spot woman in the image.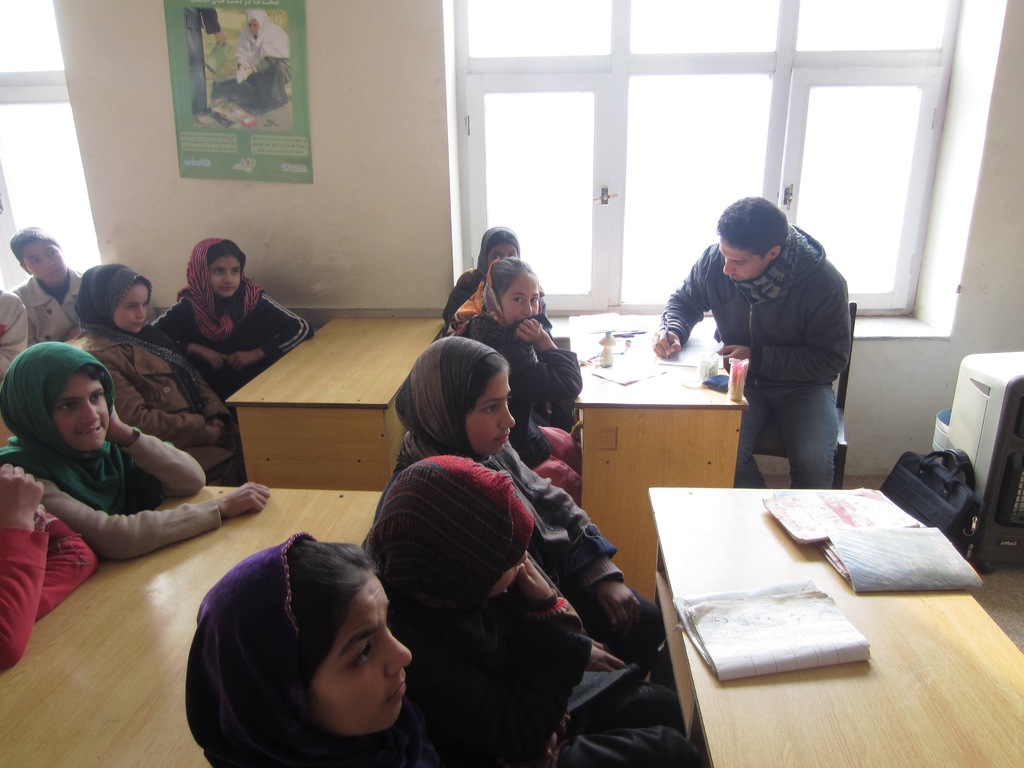
woman found at [371, 333, 667, 678].
